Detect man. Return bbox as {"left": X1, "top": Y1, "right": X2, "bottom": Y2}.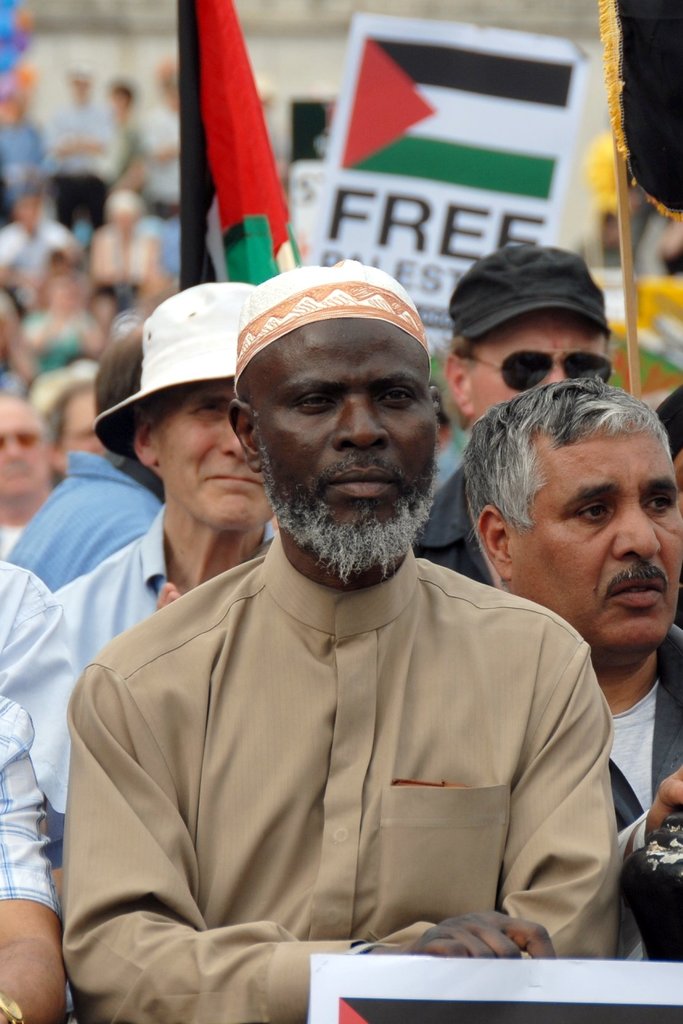
{"left": 0, "top": 390, "right": 65, "bottom": 564}.
